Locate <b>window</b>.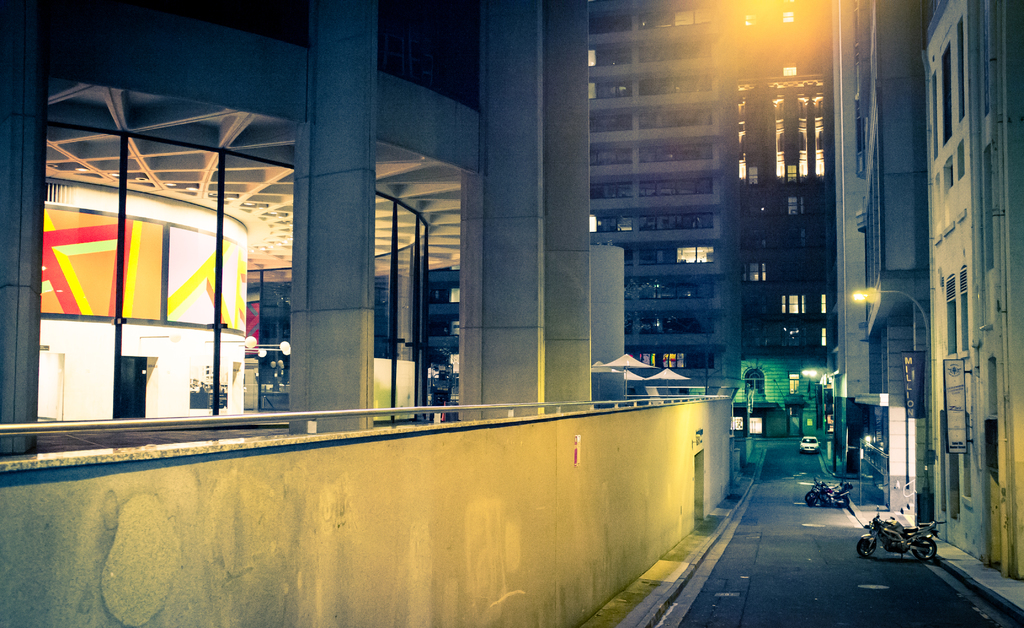
Bounding box: crop(230, 358, 246, 417).
